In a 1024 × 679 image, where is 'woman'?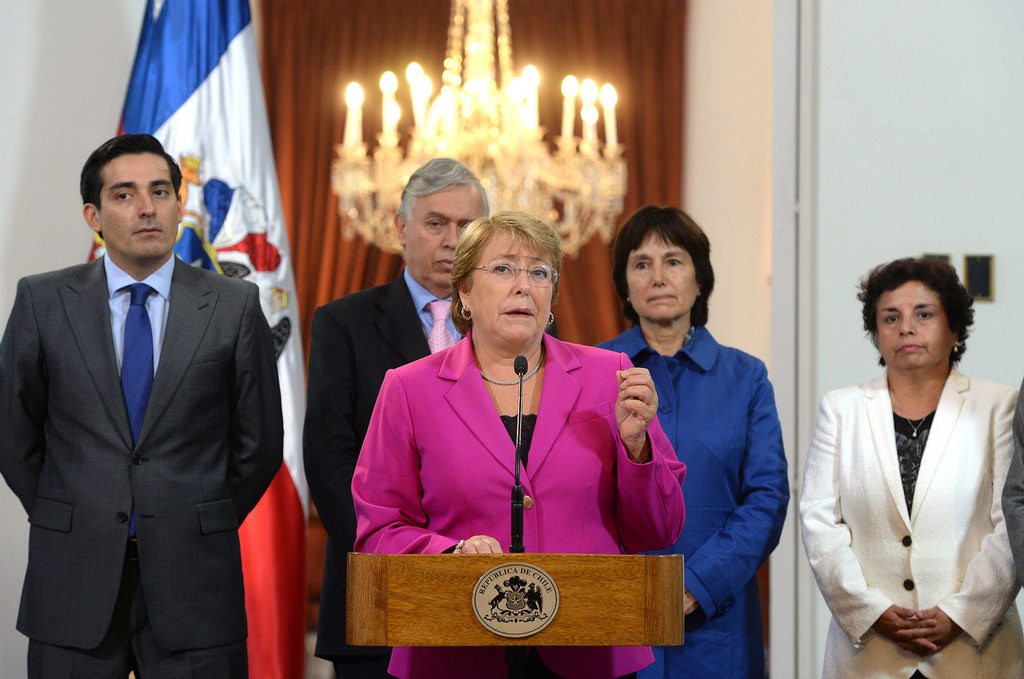
801 258 1010 671.
